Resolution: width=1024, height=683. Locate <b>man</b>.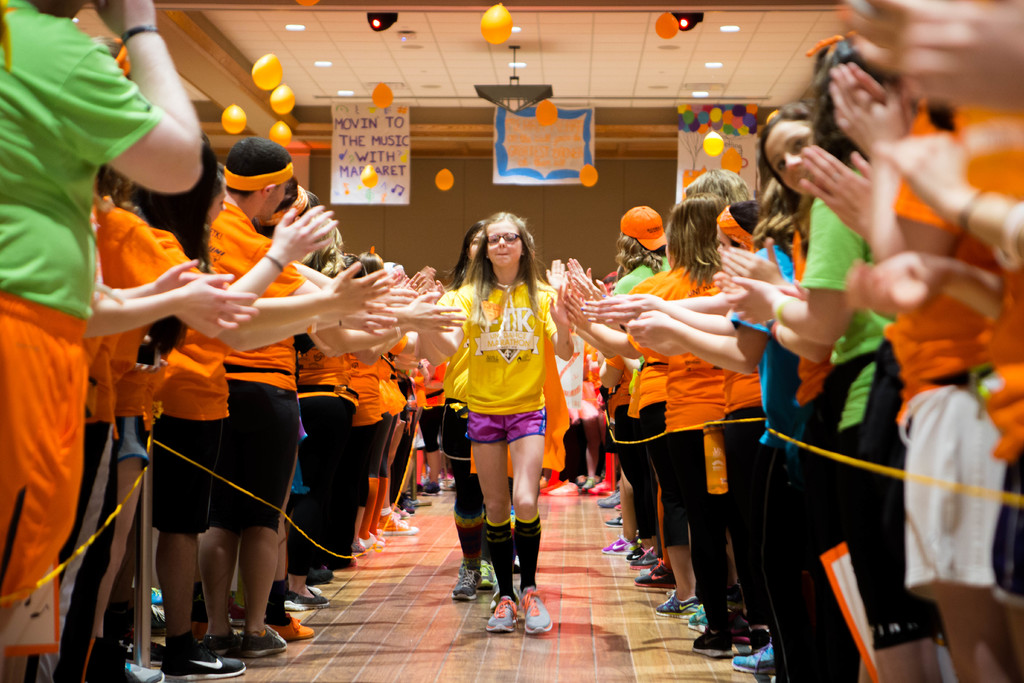
(left=200, top=132, right=342, bottom=657).
